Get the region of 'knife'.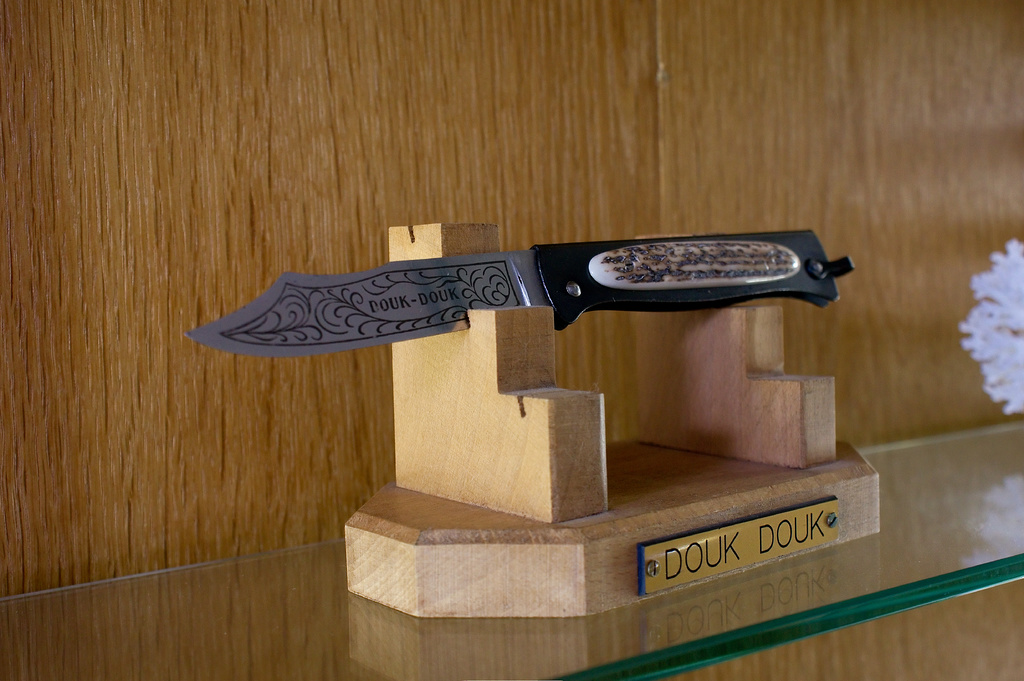
(188, 227, 854, 360).
